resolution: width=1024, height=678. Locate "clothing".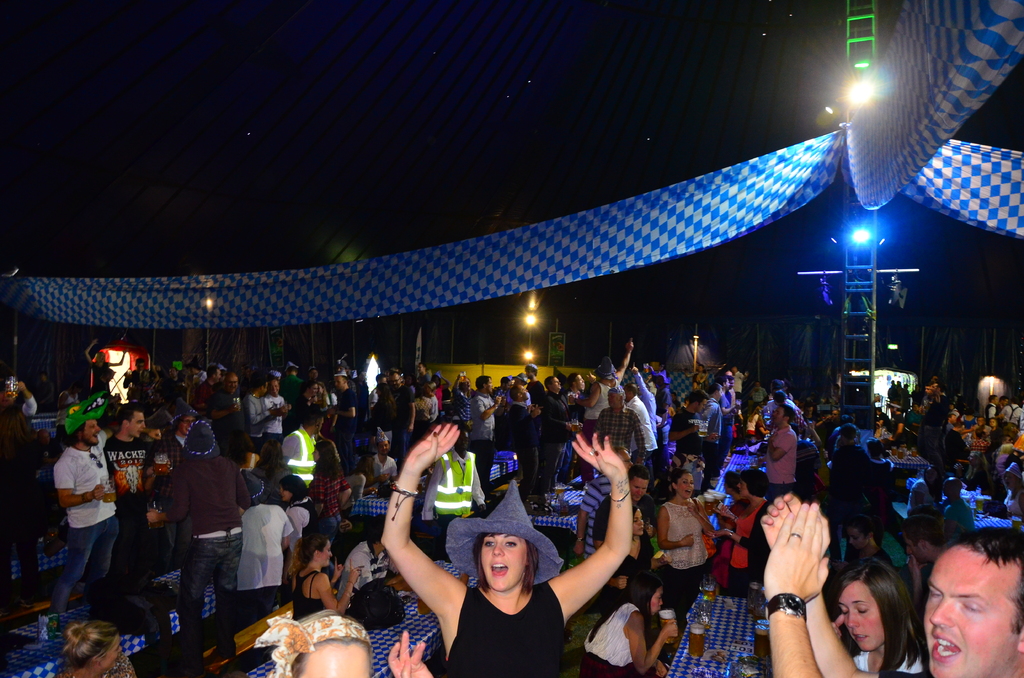
987, 407, 999, 415.
